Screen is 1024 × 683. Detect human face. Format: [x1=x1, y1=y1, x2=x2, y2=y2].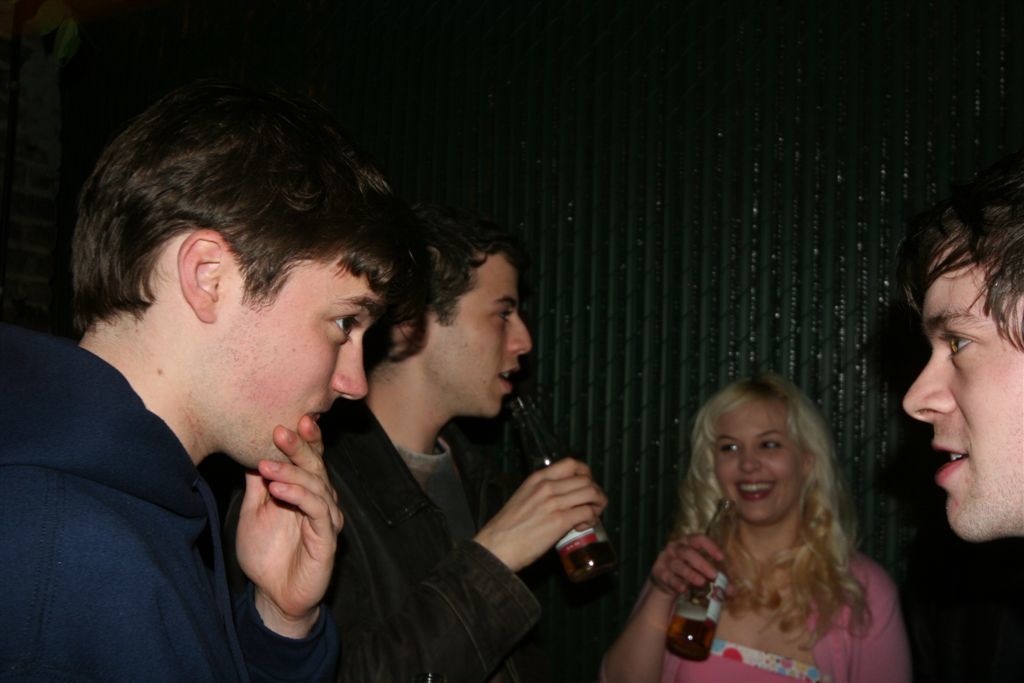
[x1=426, y1=253, x2=530, y2=414].
